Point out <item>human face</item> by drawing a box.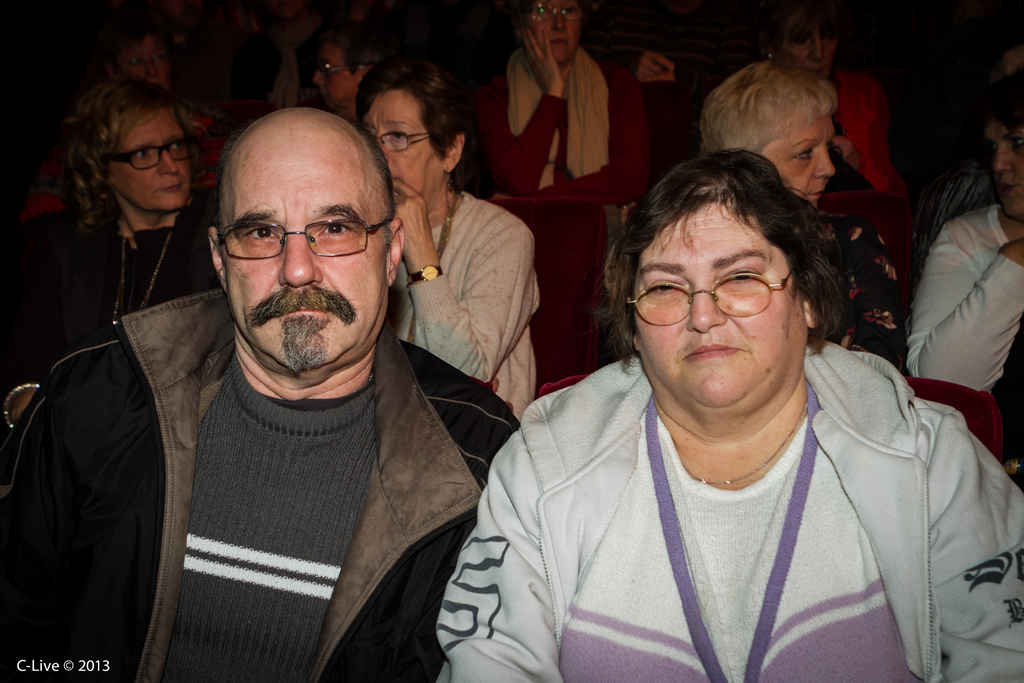
x1=113 y1=111 x2=191 y2=210.
